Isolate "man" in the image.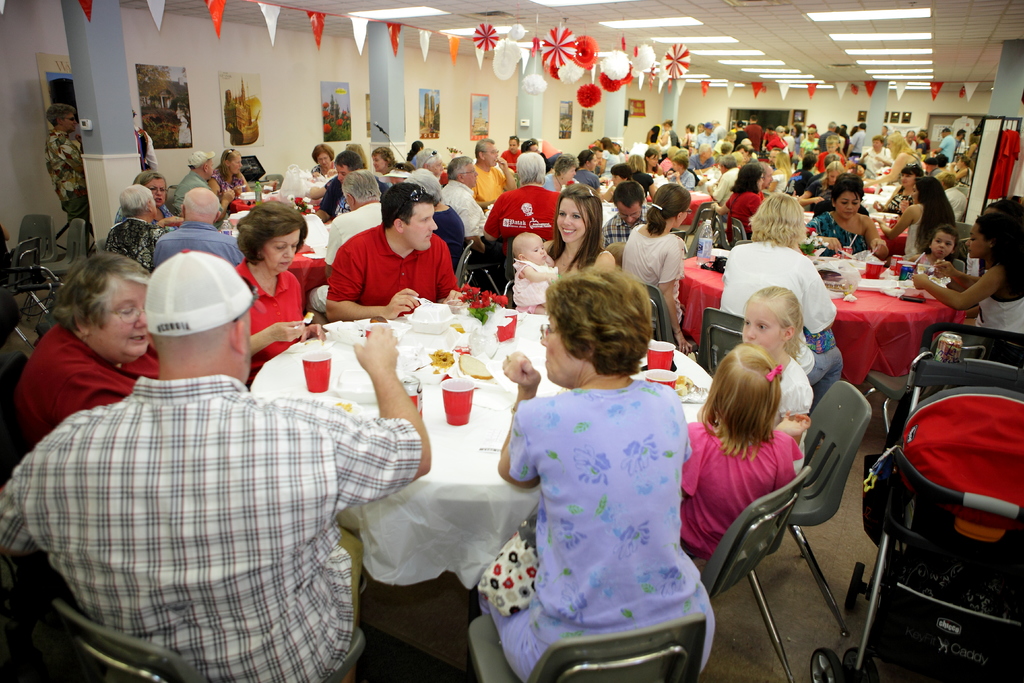
Isolated region: 28 232 398 666.
